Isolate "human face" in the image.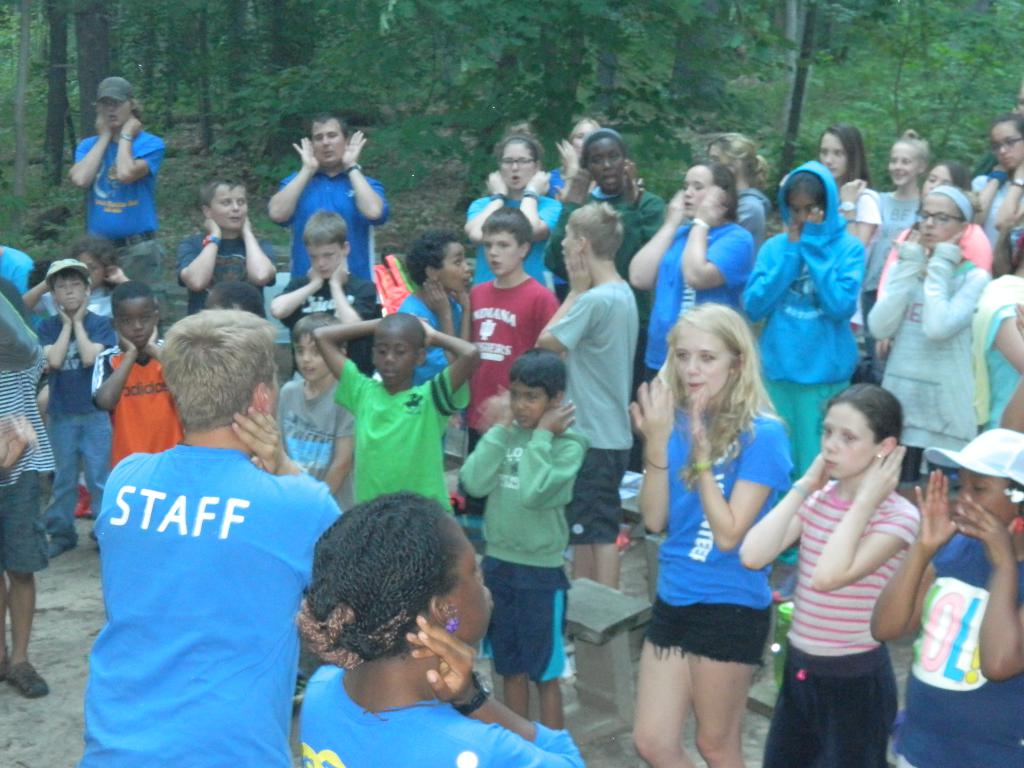
Isolated region: {"left": 954, "top": 470, "right": 1017, "bottom": 519}.
